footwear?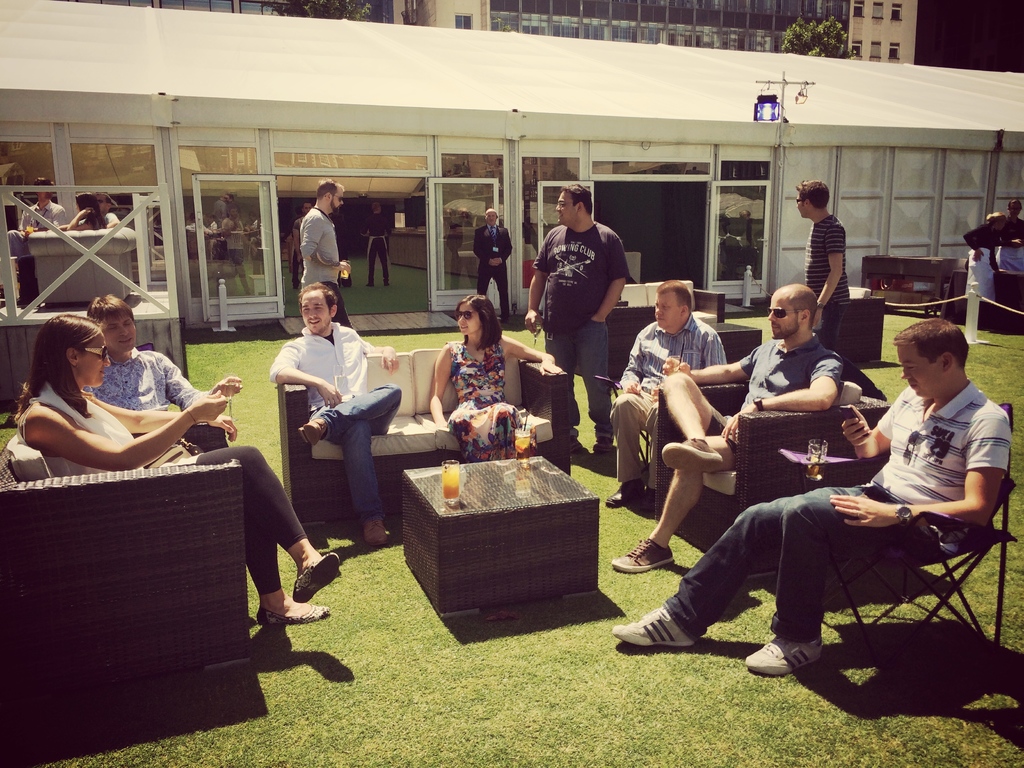
[x1=611, y1=533, x2=678, y2=571]
